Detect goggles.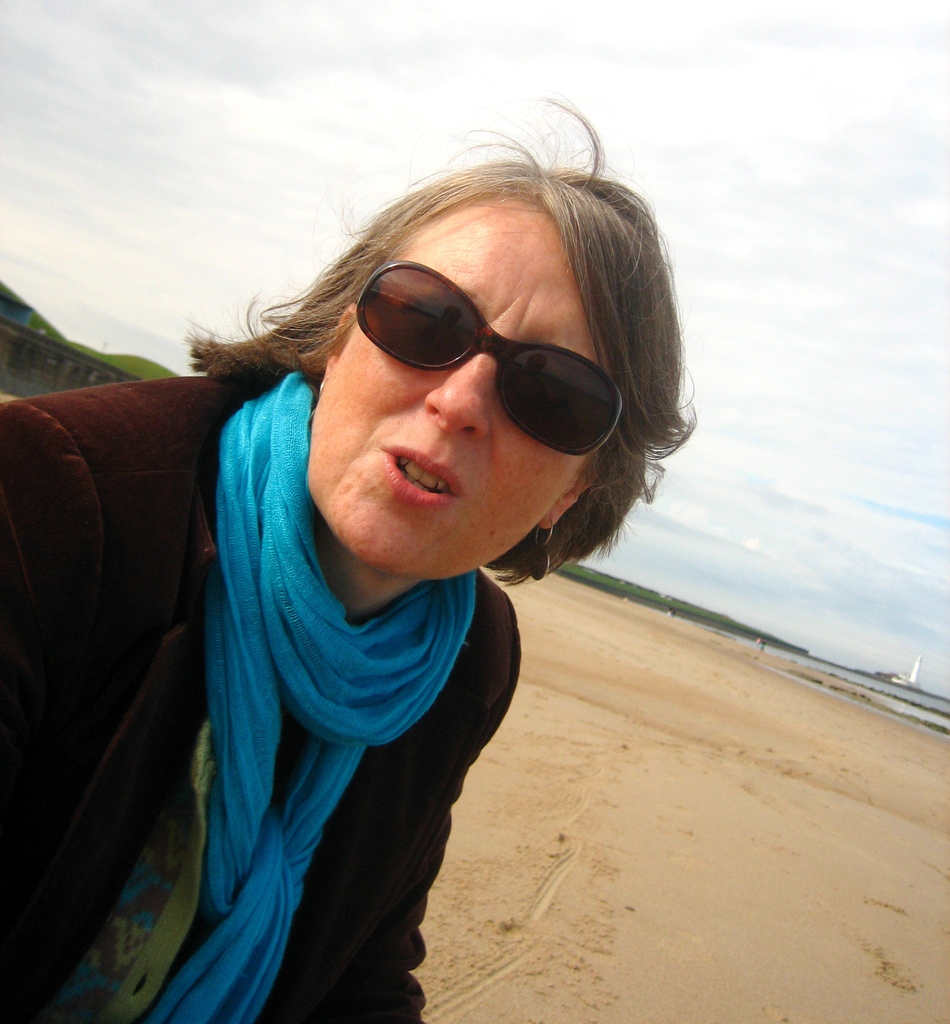
Detected at detection(352, 255, 627, 461).
